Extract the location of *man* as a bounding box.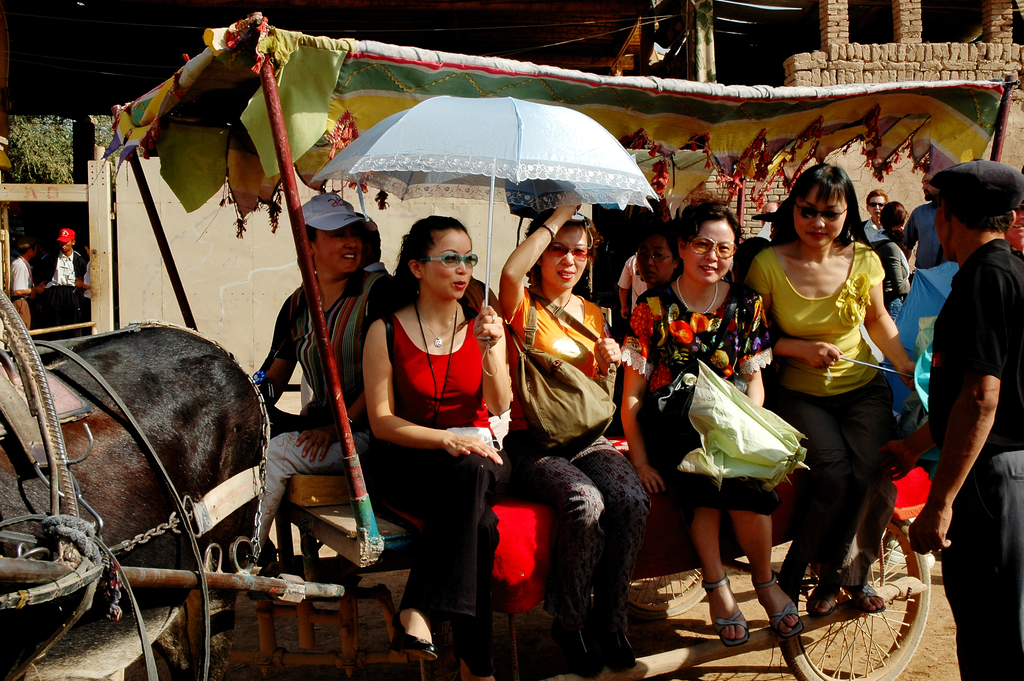
x1=863 y1=192 x2=888 y2=245.
